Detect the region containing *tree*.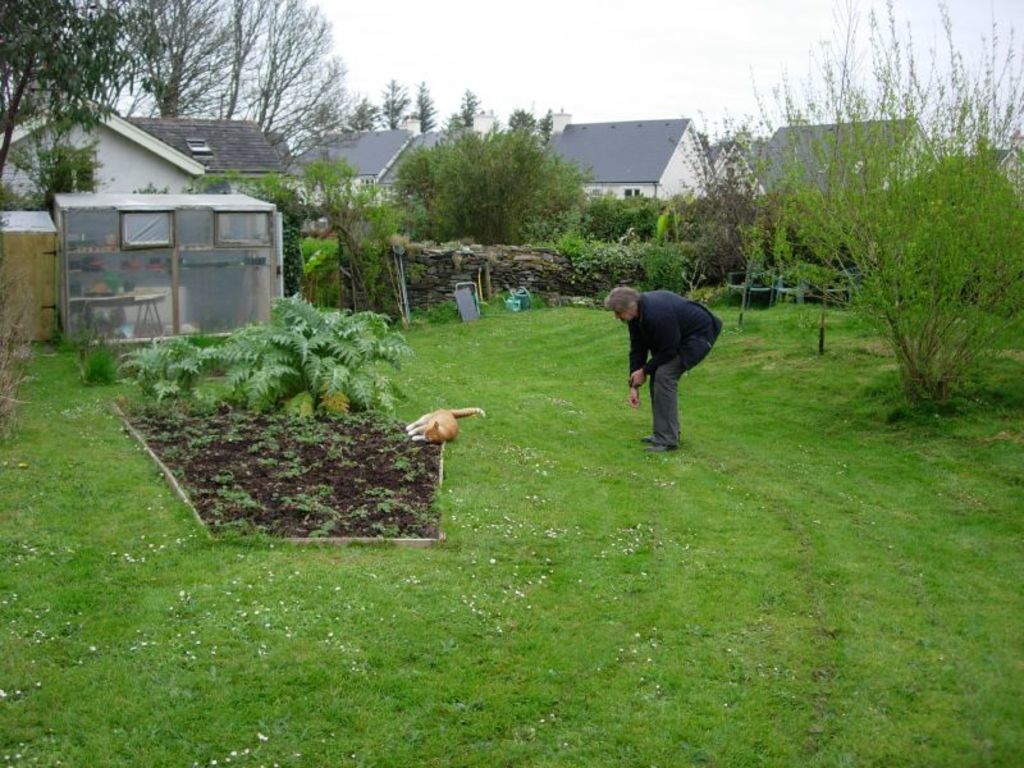
Rect(242, 0, 335, 132).
